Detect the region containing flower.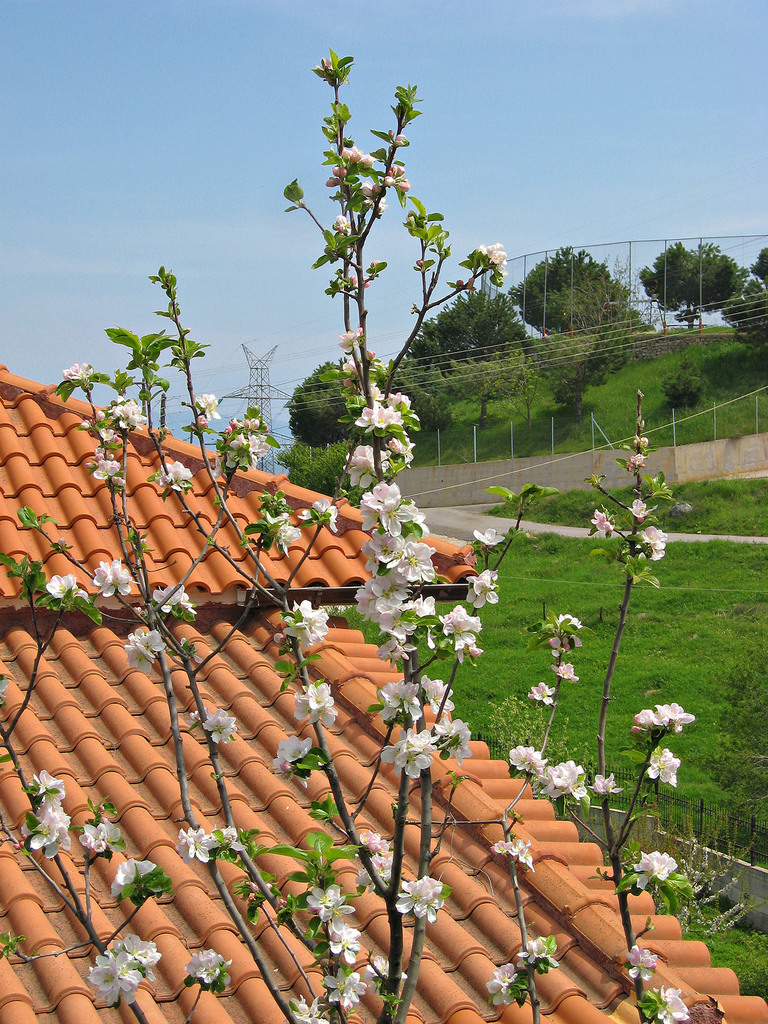
crop(493, 836, 541, 876).
